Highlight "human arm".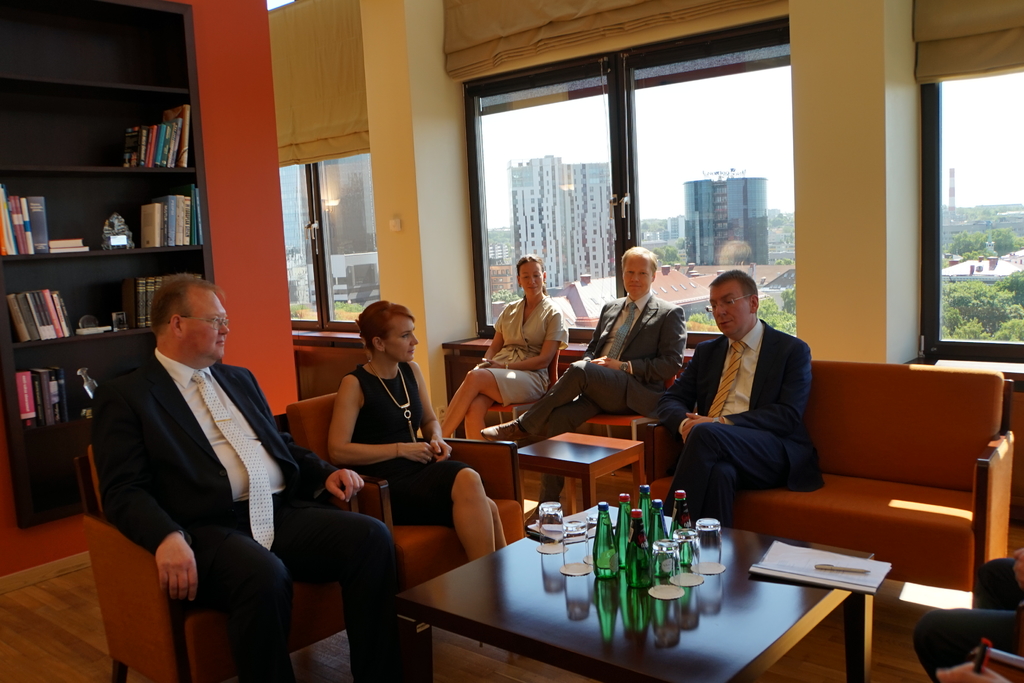
Highlighted region: 101,381,187,593.
